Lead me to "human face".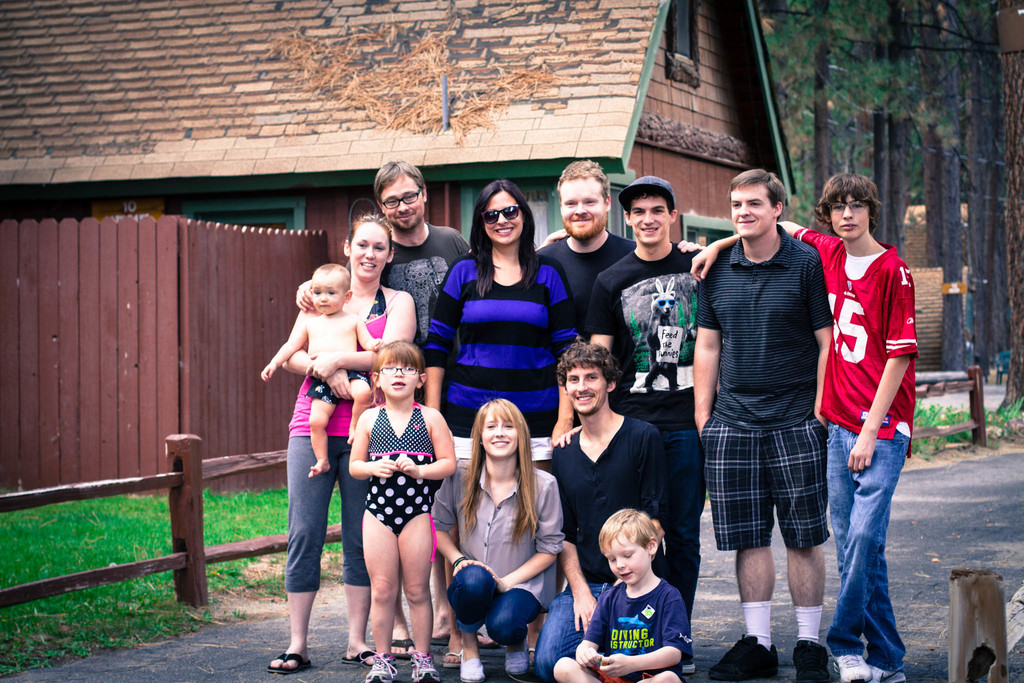
Lead to 380,361,422,398.
